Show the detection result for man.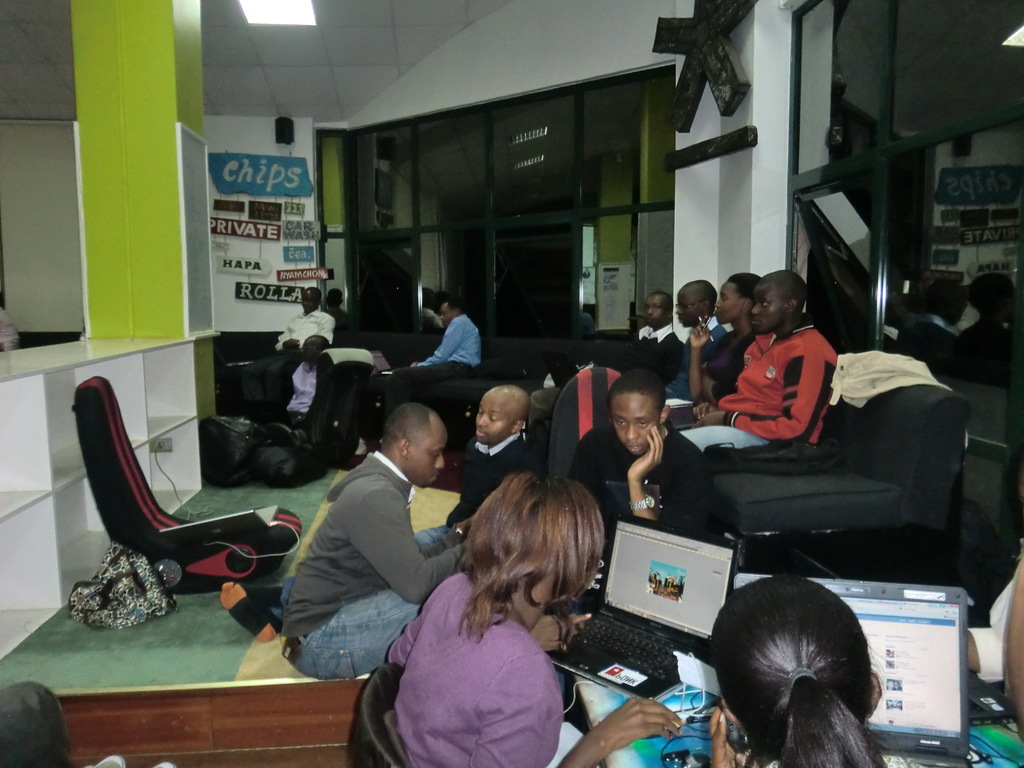
277,333,331,429.
